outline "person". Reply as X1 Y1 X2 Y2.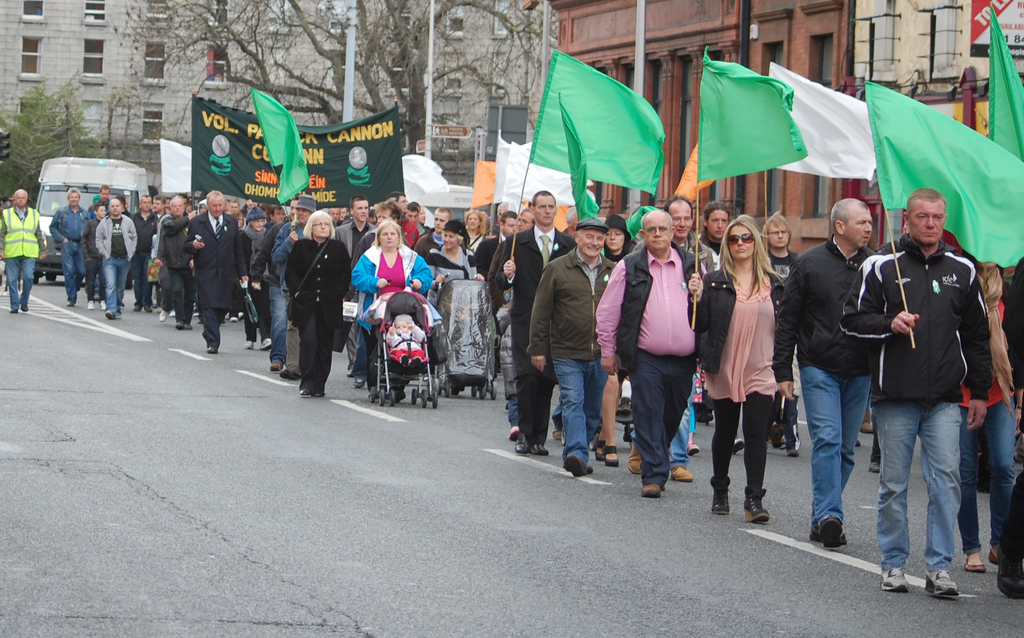
411 205 453 250.
